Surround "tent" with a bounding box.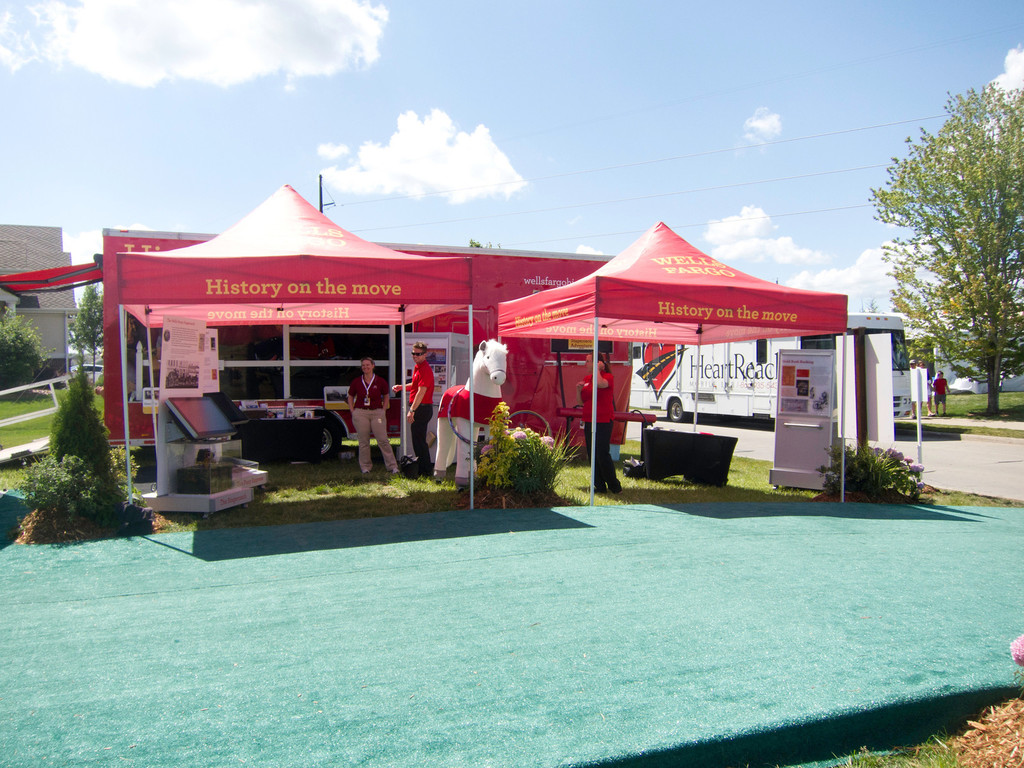
[460, 211, 893, 497].
